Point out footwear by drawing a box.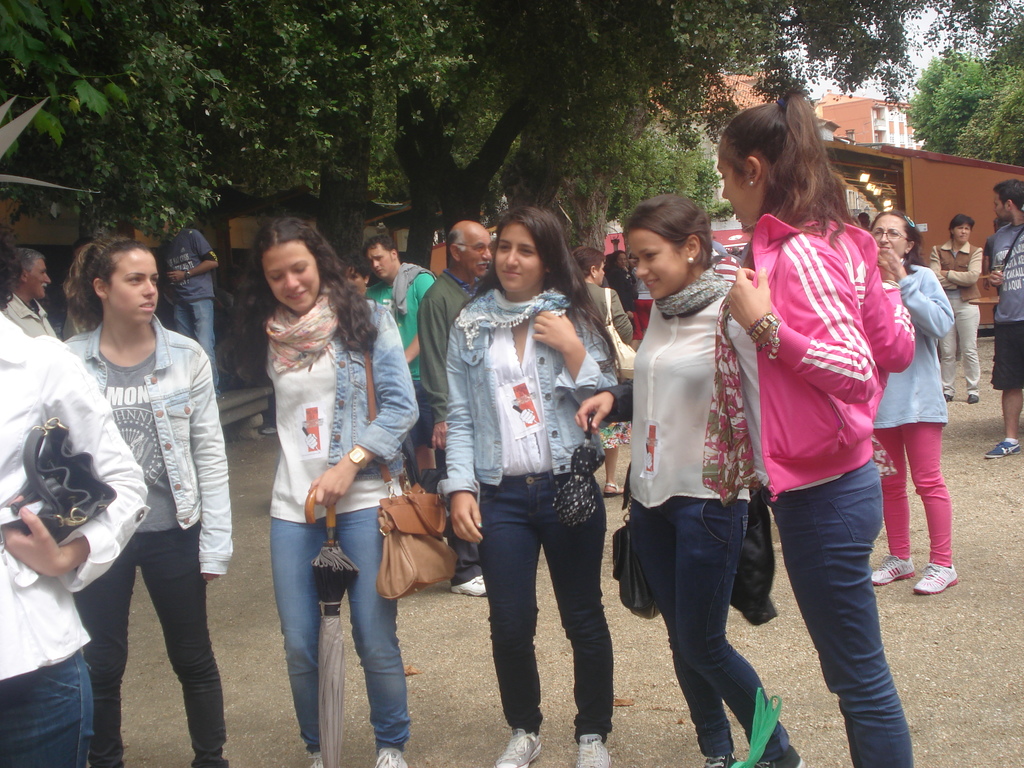
<bbox>447, 572, 488, 597</bbox>.
